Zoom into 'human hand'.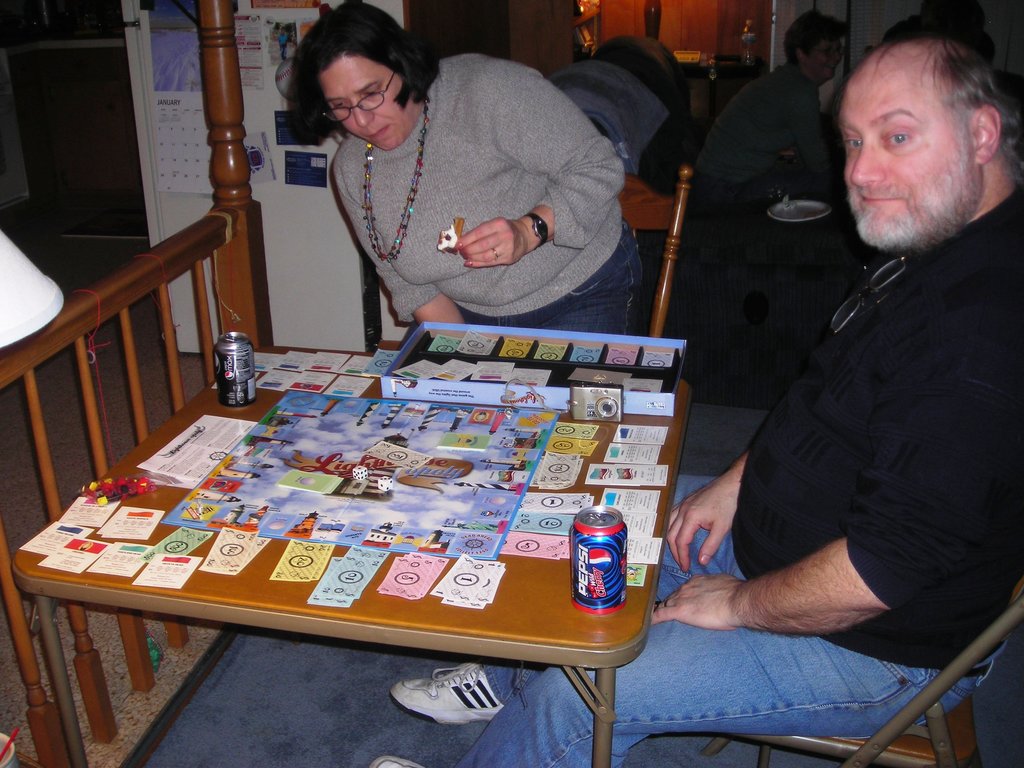
Zoom target: <region>453, 216, 530, 268</region>.
